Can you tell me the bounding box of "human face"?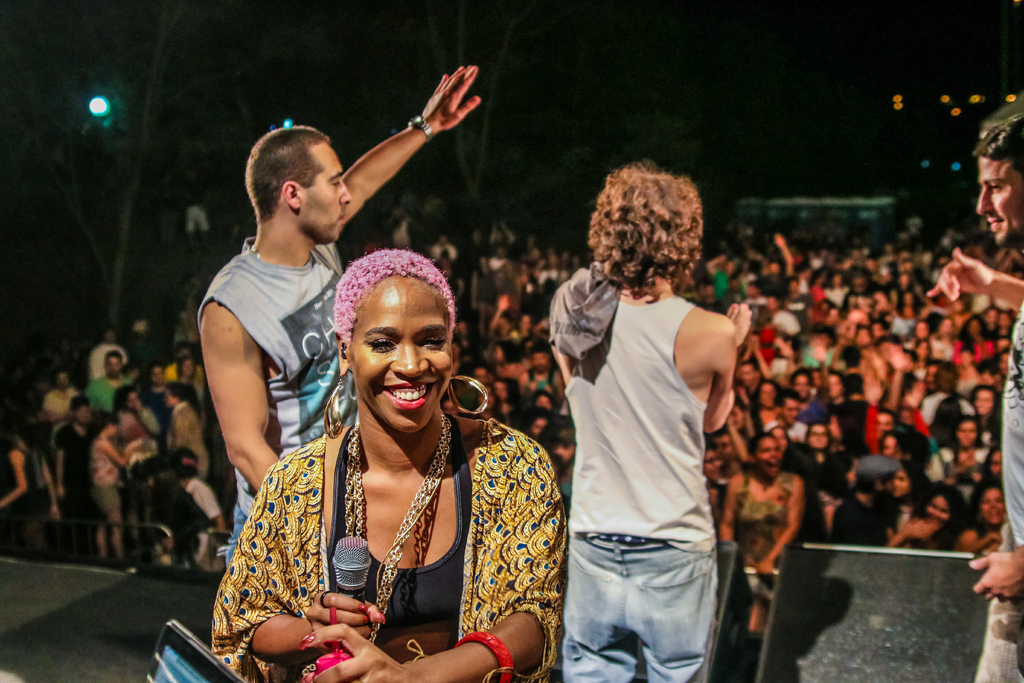
left=762, top=382, right=772, bottom=409.
